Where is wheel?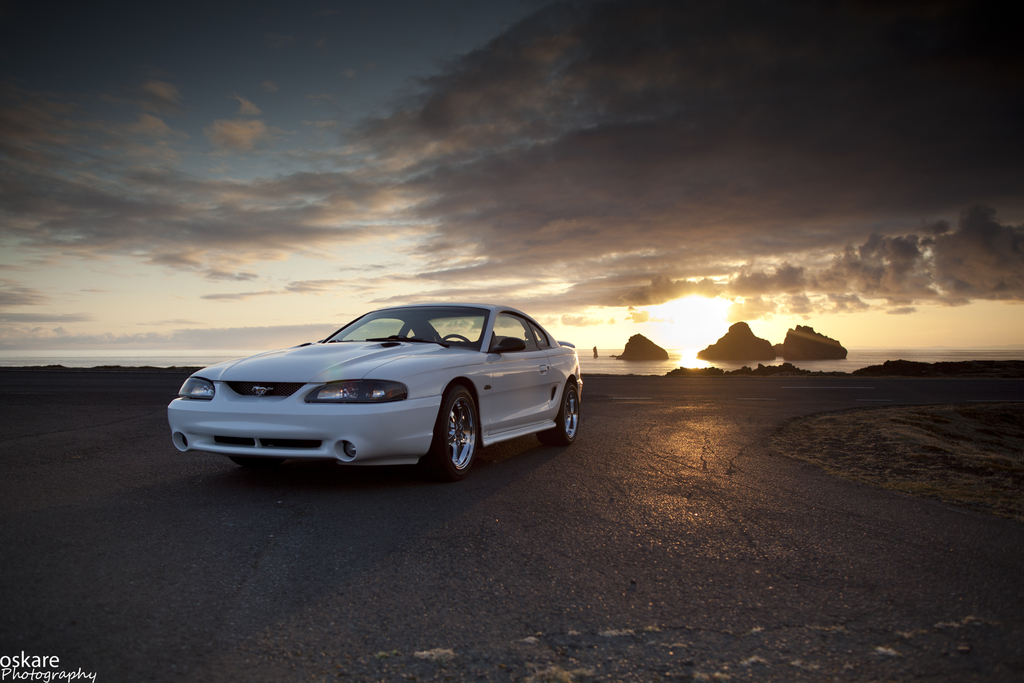
<box>536,386,582,442</box>.
